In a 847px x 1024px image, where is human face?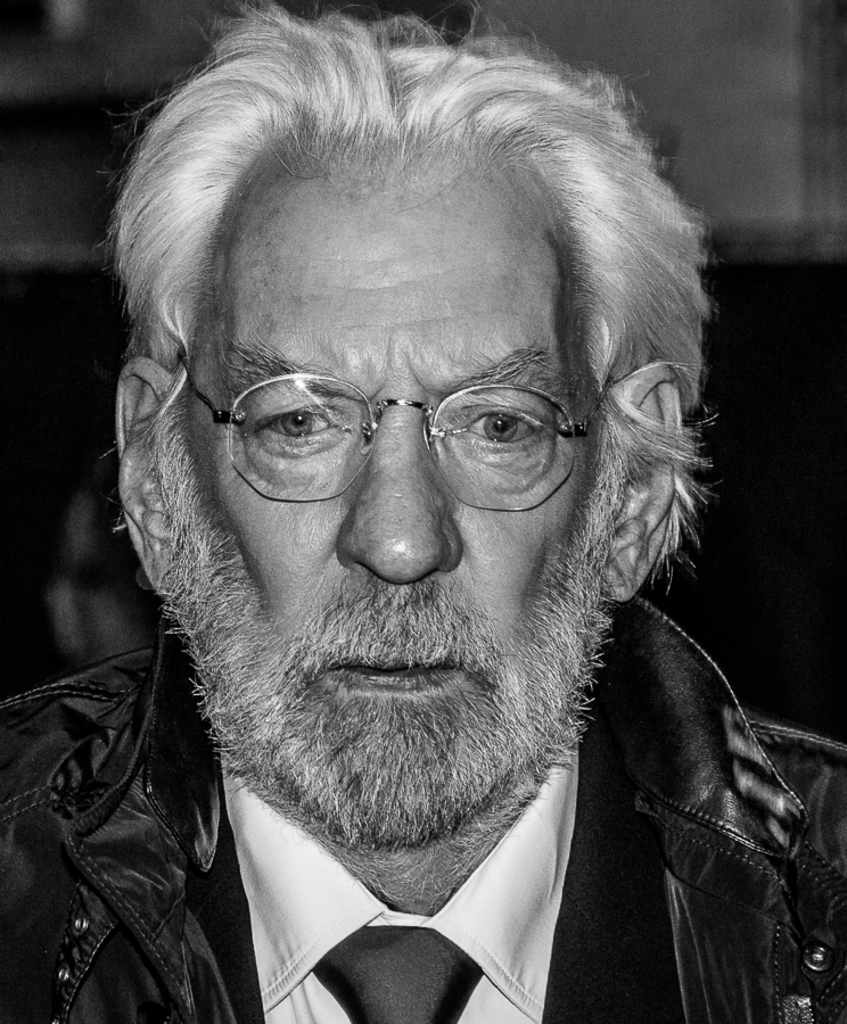
171, 187, 617, 841.
